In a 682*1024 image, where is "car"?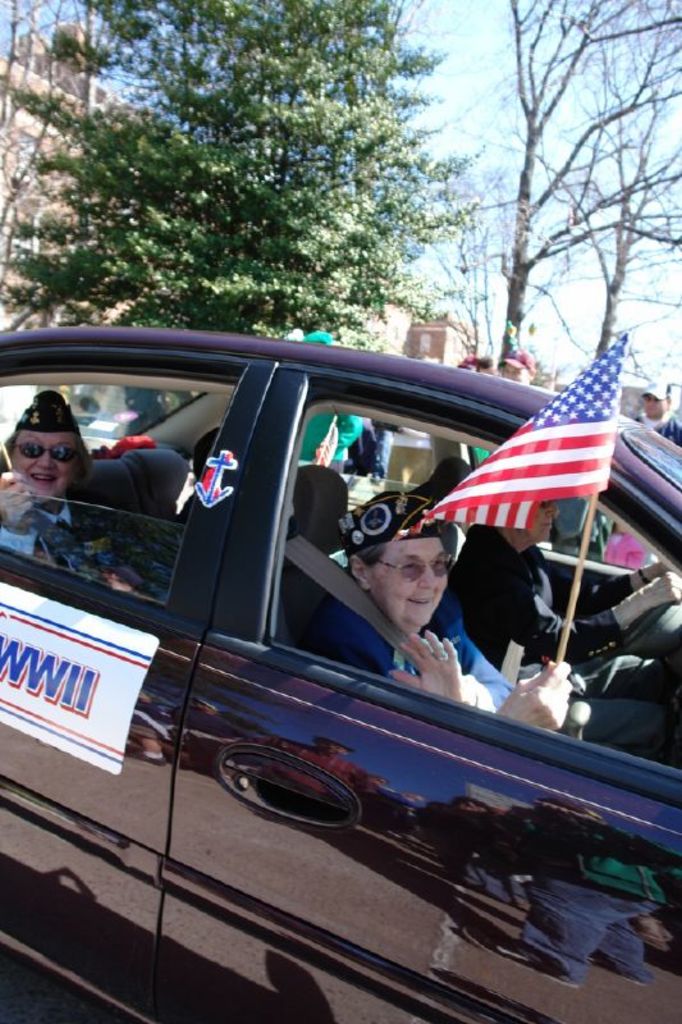
{"x1": 0, "y1": 337, "x2": 681, "y2": 1023}.
